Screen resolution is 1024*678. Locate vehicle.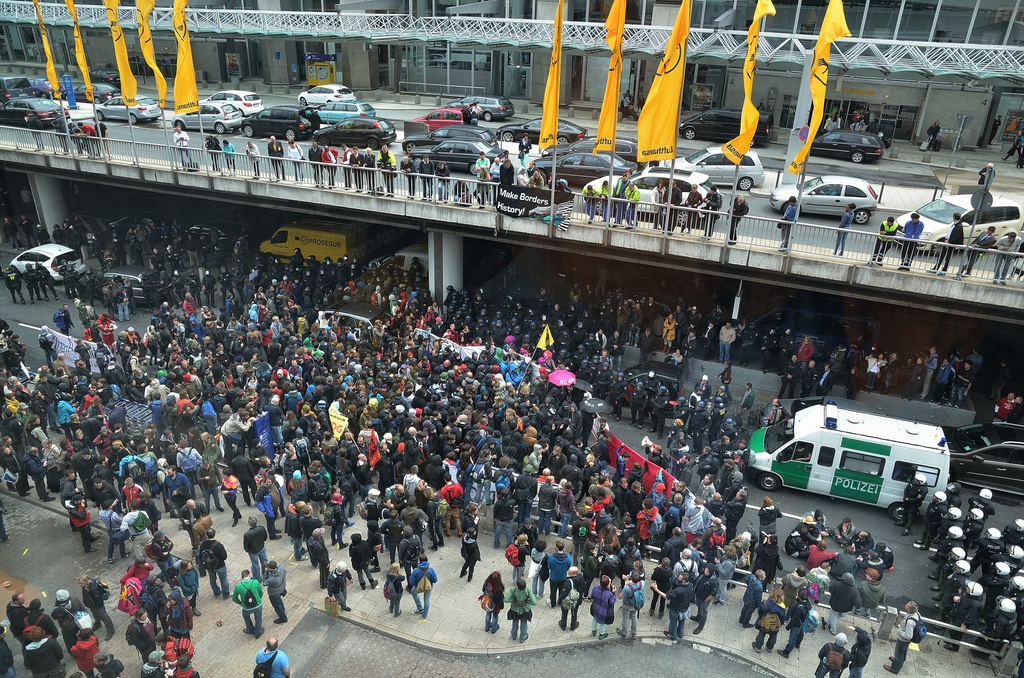
{"x1": 0, "y1": 72, "x2": 38, "y2": 103}.
